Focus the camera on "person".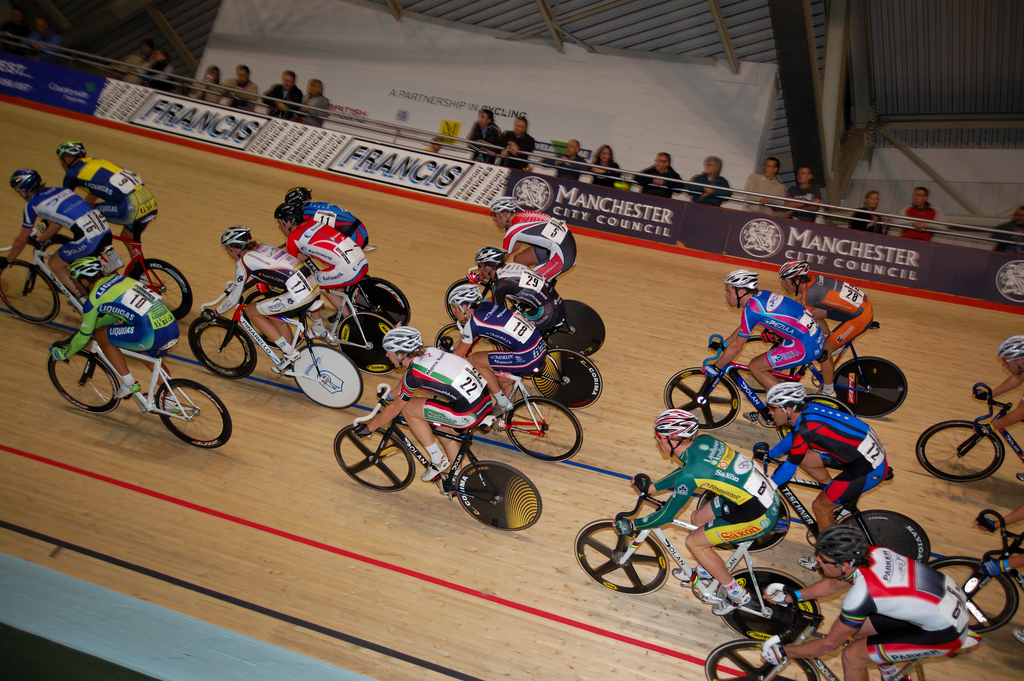
Focus region: l=351, t=321, r=494, b=489.
